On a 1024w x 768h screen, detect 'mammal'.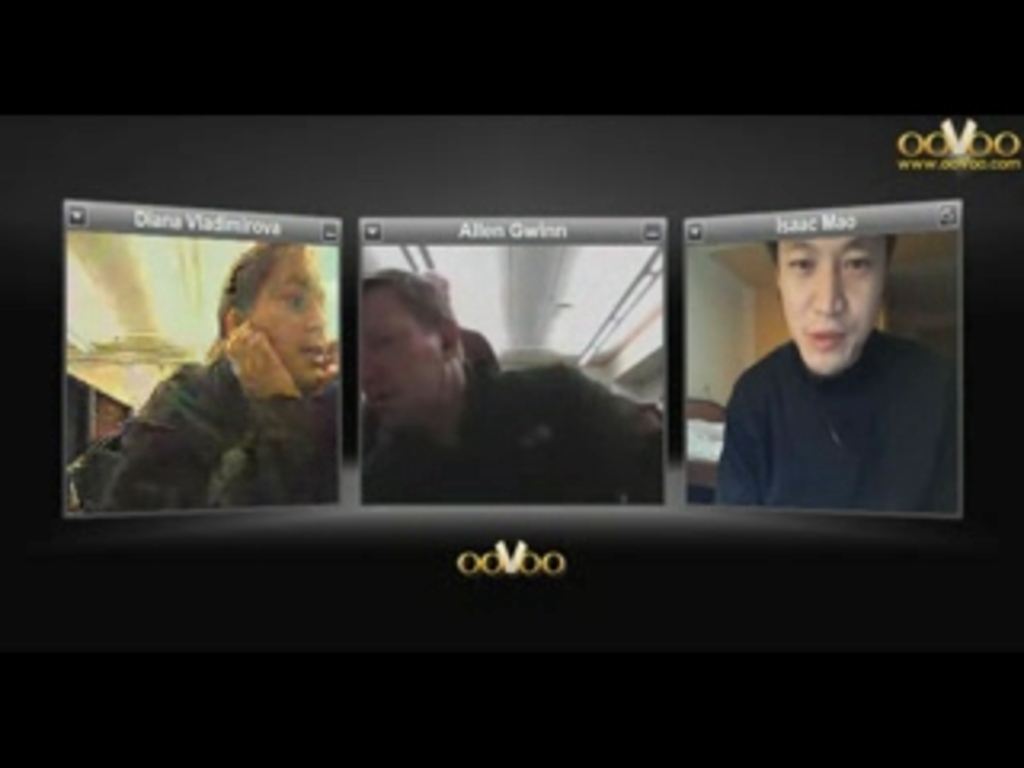
[99, 243, 358, 515].
